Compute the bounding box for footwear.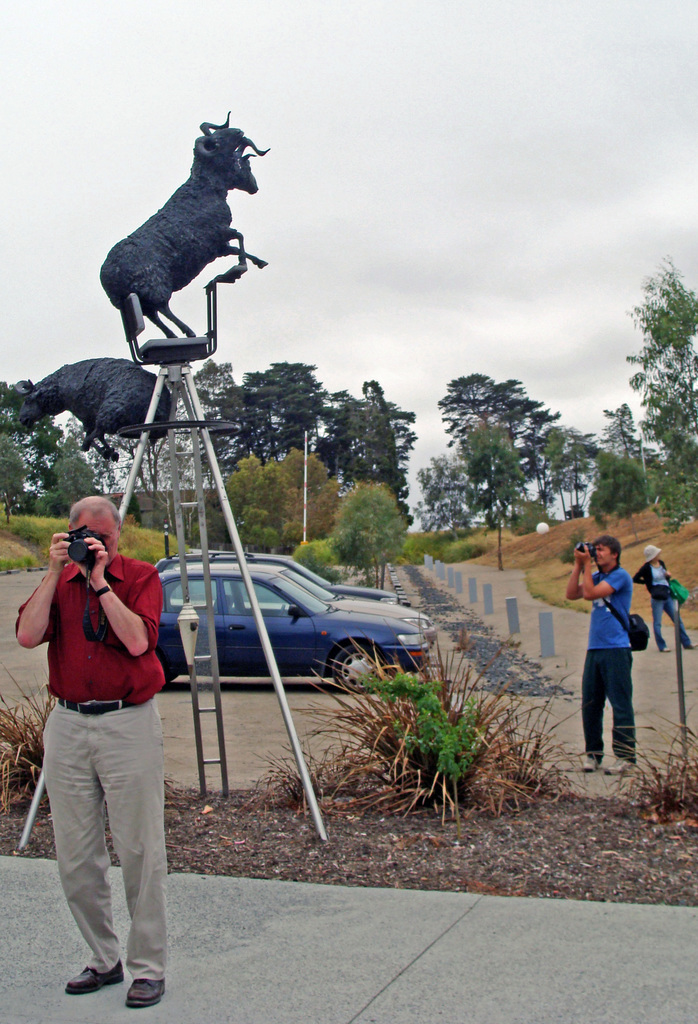
l=600, t=750, r=633, b=769.
